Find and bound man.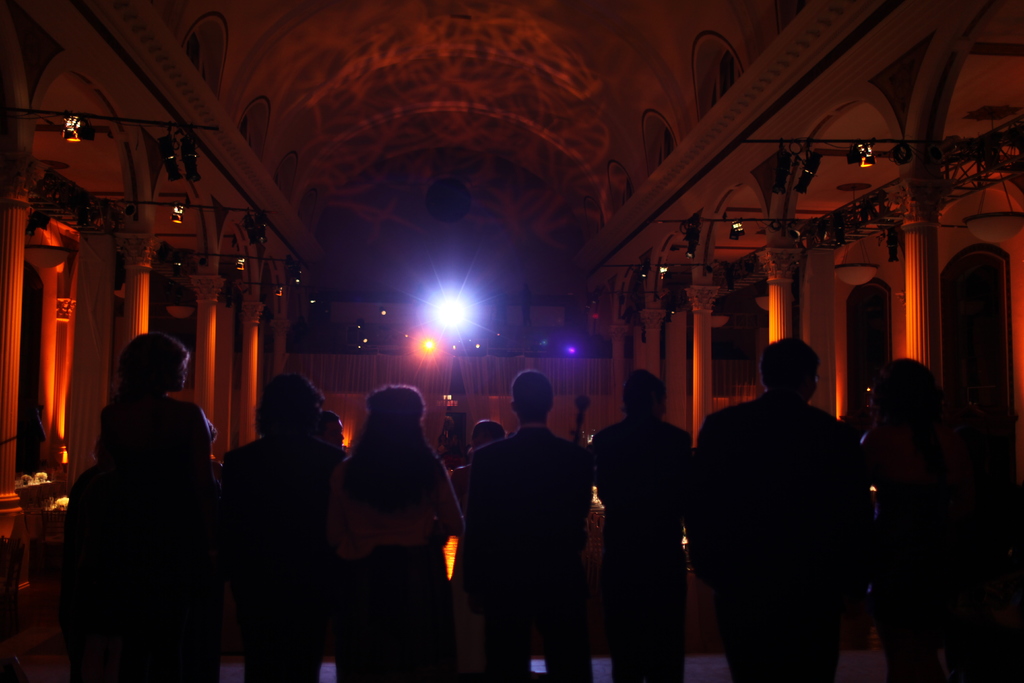
Bound: x1=590, y1=372, x2=699, y2=682.
